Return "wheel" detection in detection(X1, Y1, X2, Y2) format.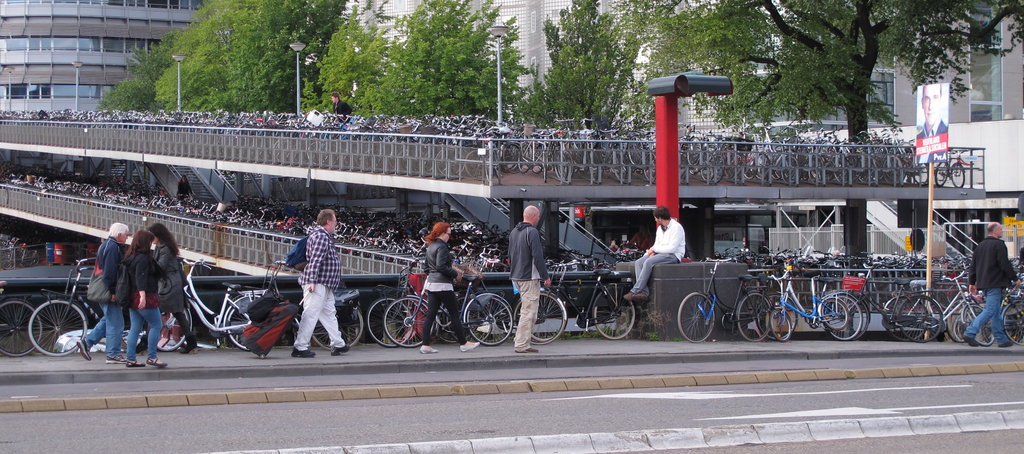
detection(436, 304, 465, 342).
